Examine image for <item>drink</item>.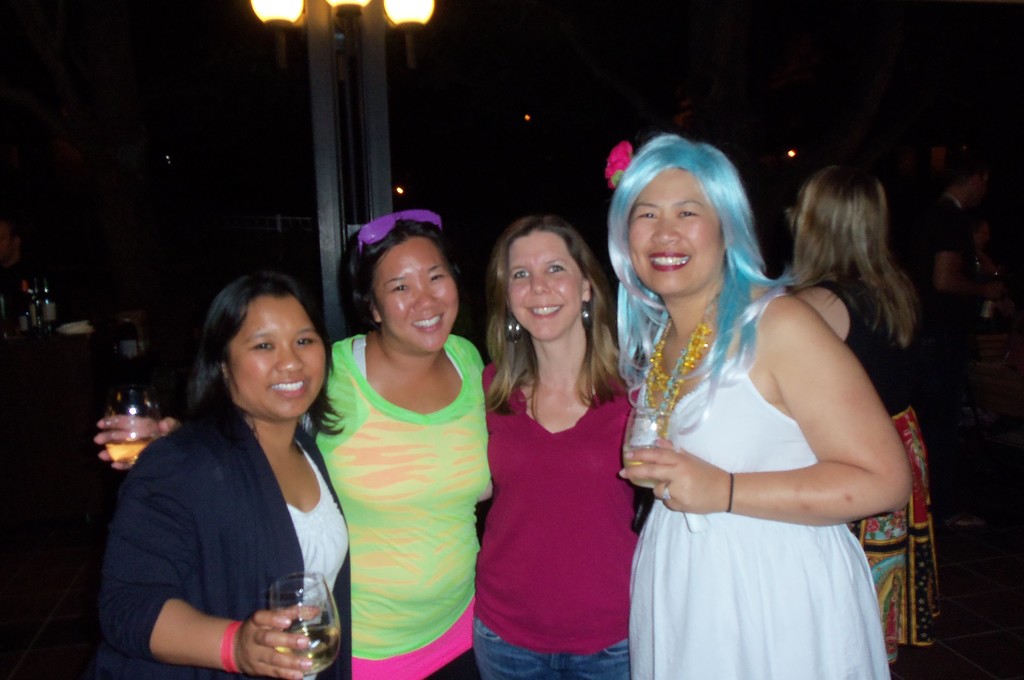
Examination result: left=622, top=449, right=653, bottom=490.
